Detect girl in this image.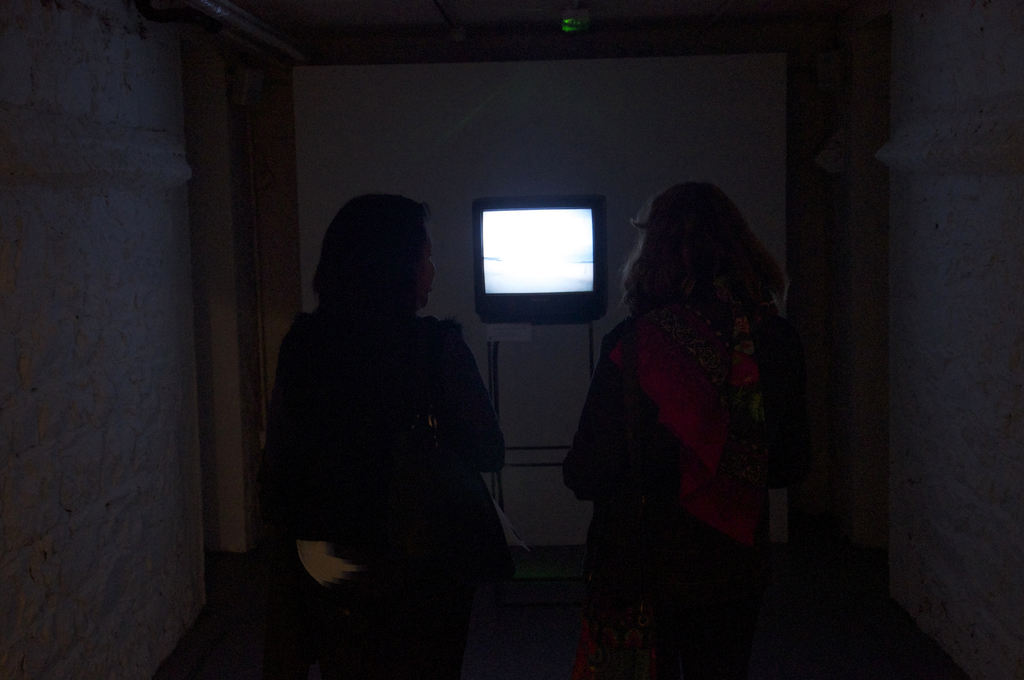
Detection: locate(564, 179, 818, 679).
